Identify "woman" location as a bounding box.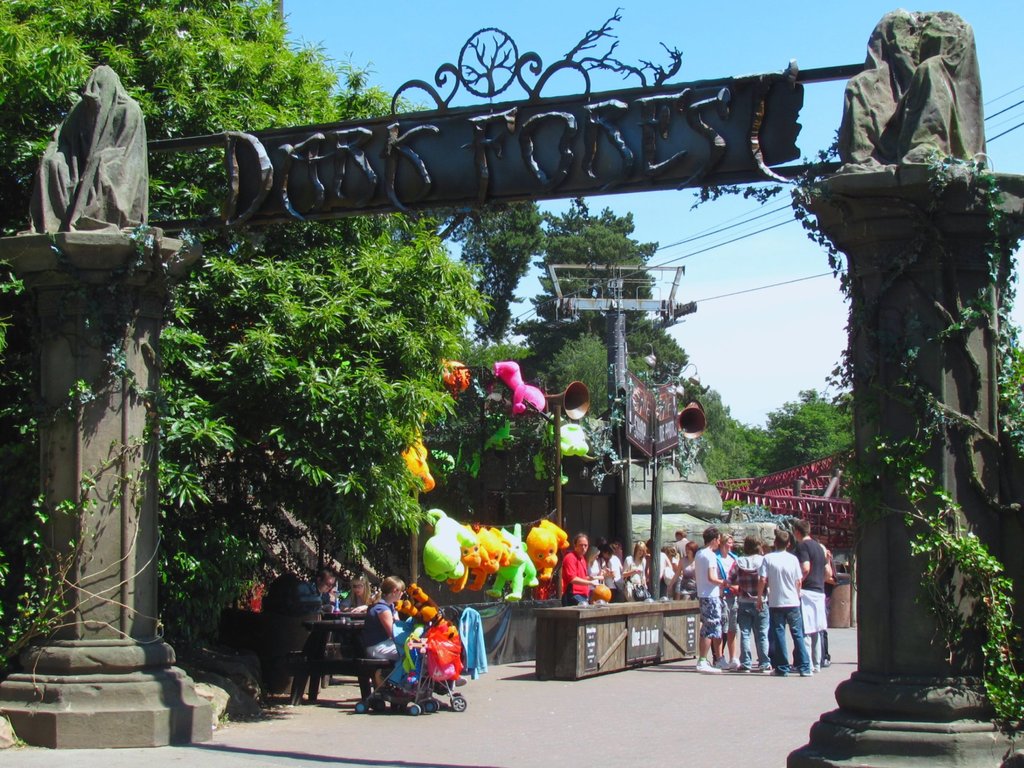
718 536 742 666.
